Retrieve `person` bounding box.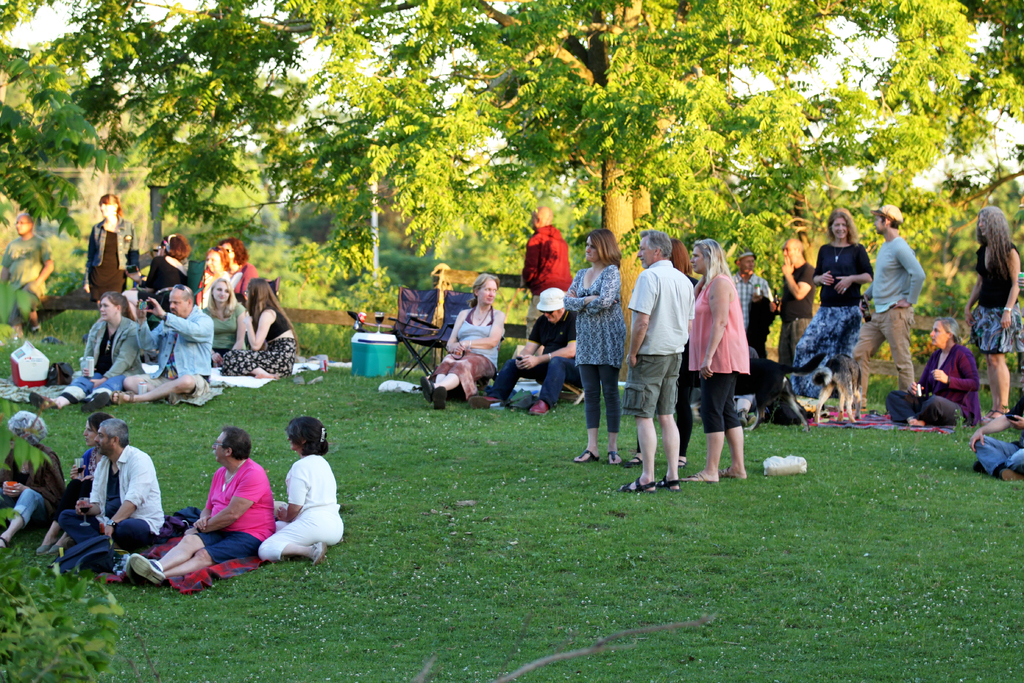
Bounding box: box=[416, 276, 516, 400].
